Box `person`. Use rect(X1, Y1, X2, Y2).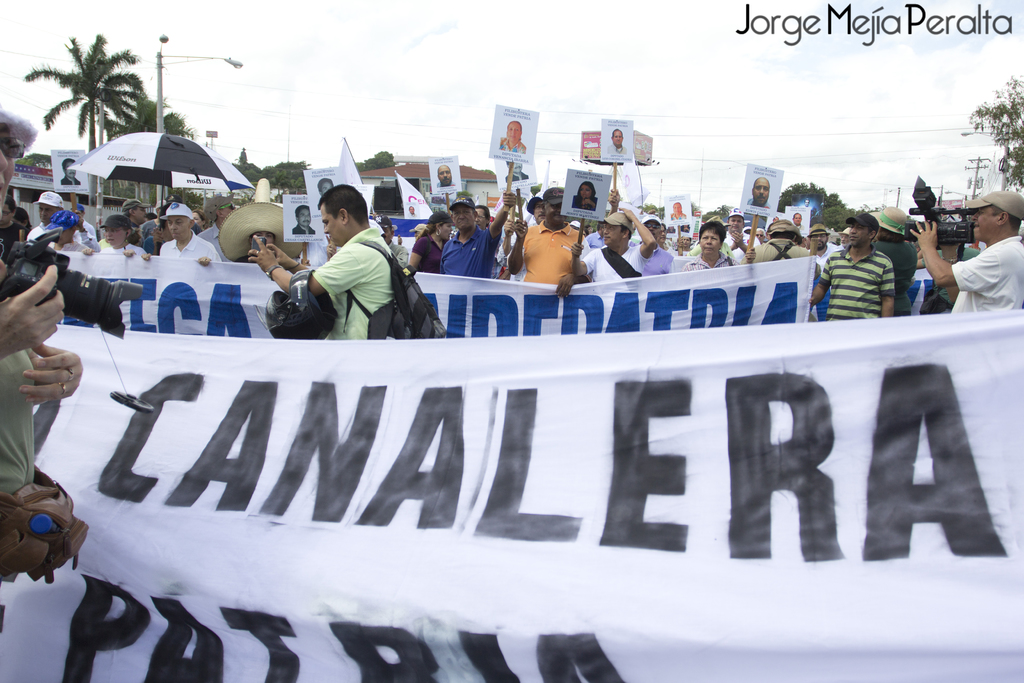
rect(243, 184, 396, 349).
